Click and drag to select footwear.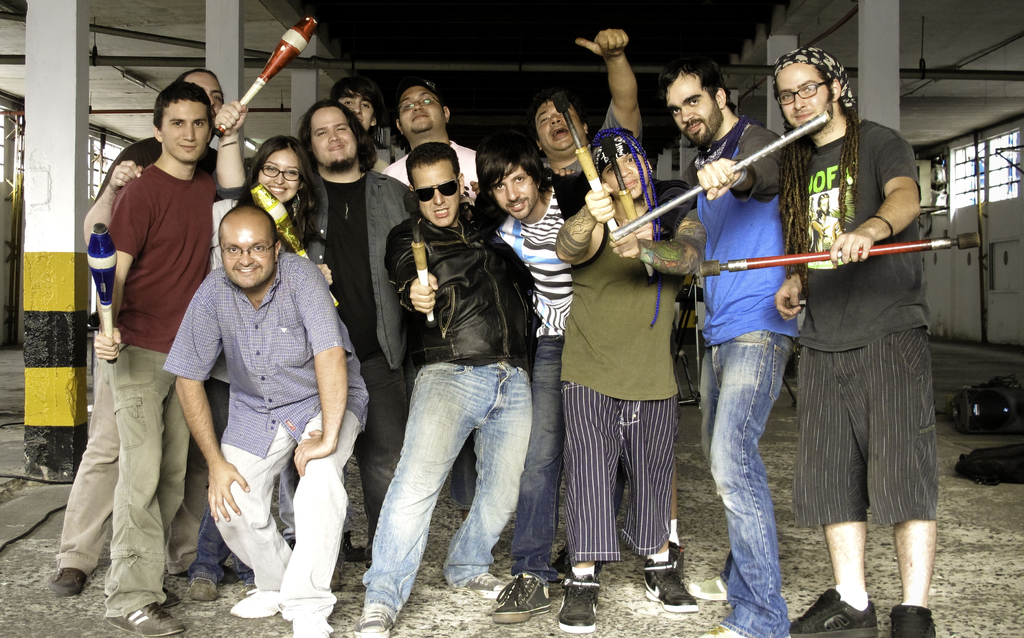
Selection: 228/589/283/621.
